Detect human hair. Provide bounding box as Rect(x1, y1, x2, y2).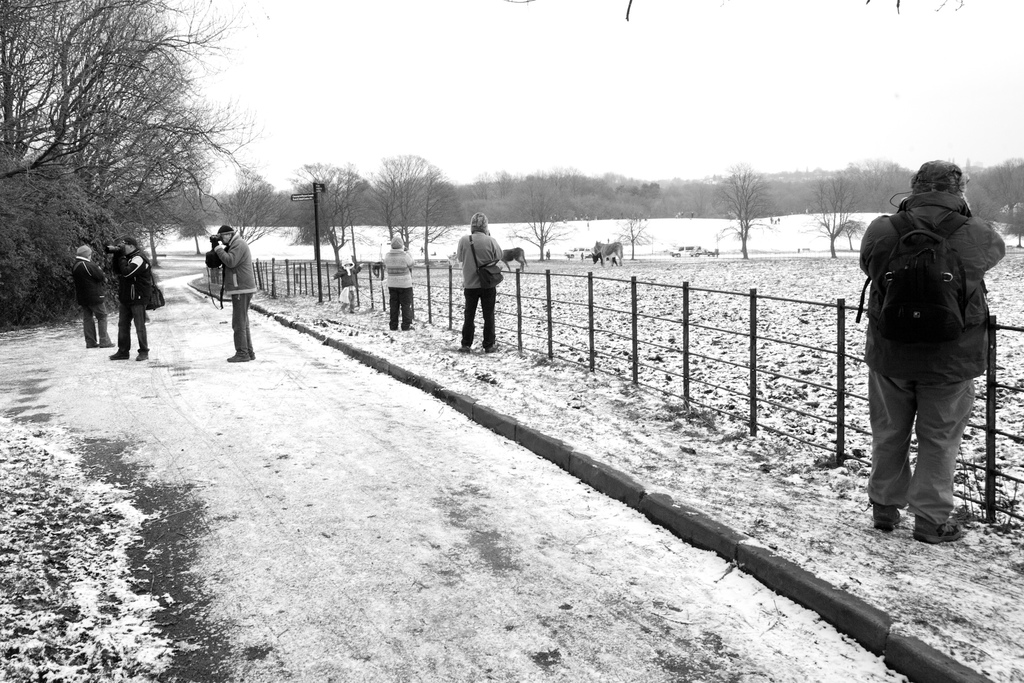
Rect(468, 211, 491, 235).
